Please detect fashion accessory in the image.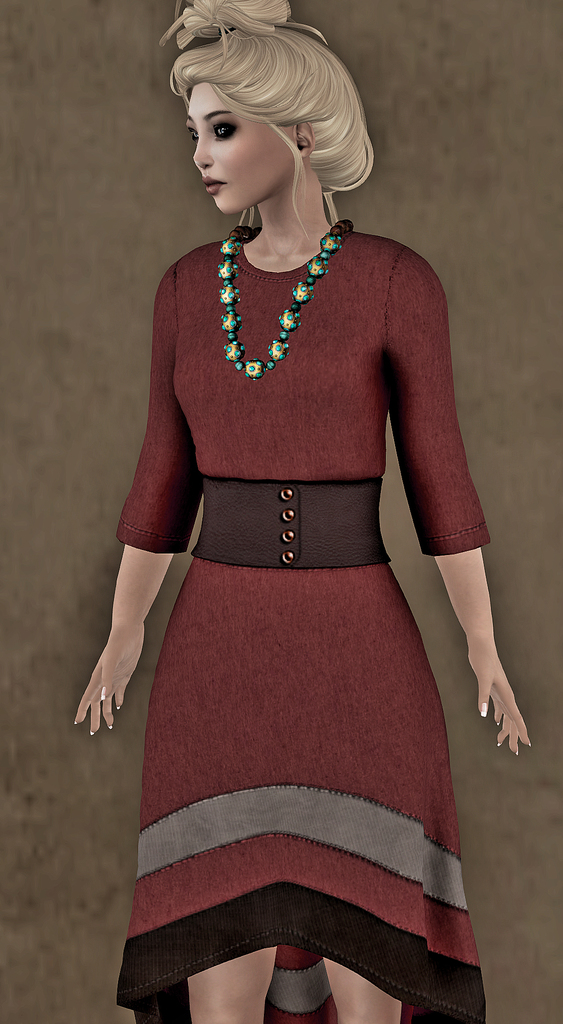
215,211,354,378.
